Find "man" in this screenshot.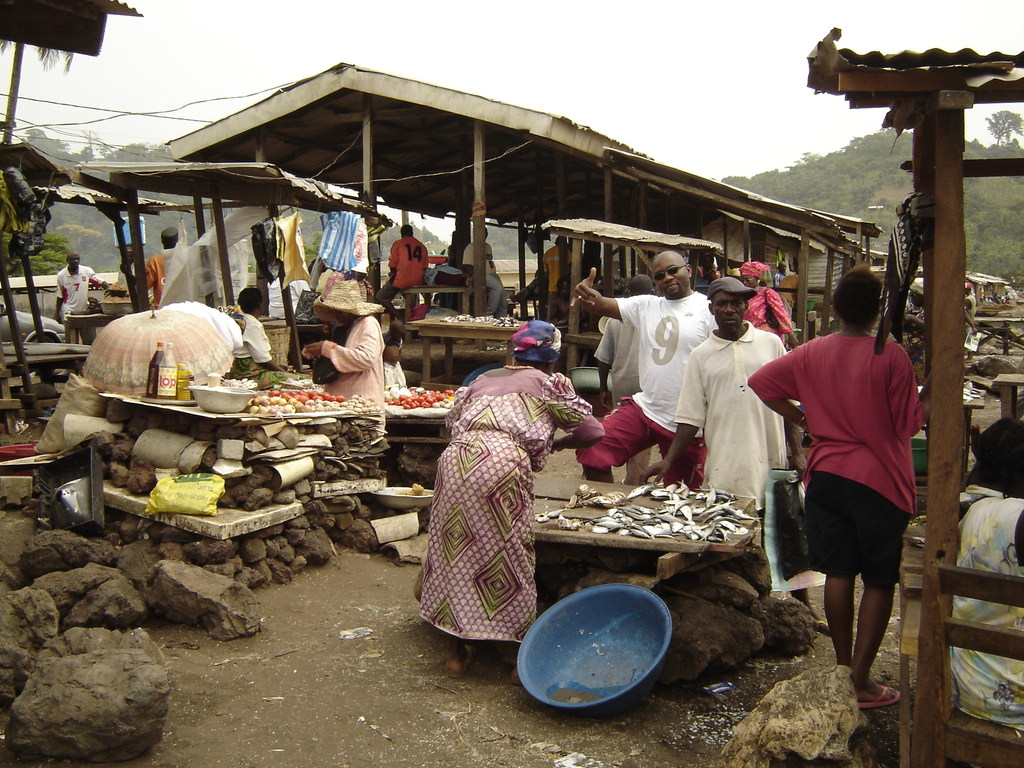
The bounding box for "man" is left=375, top=224, right=429, bottom=323.
